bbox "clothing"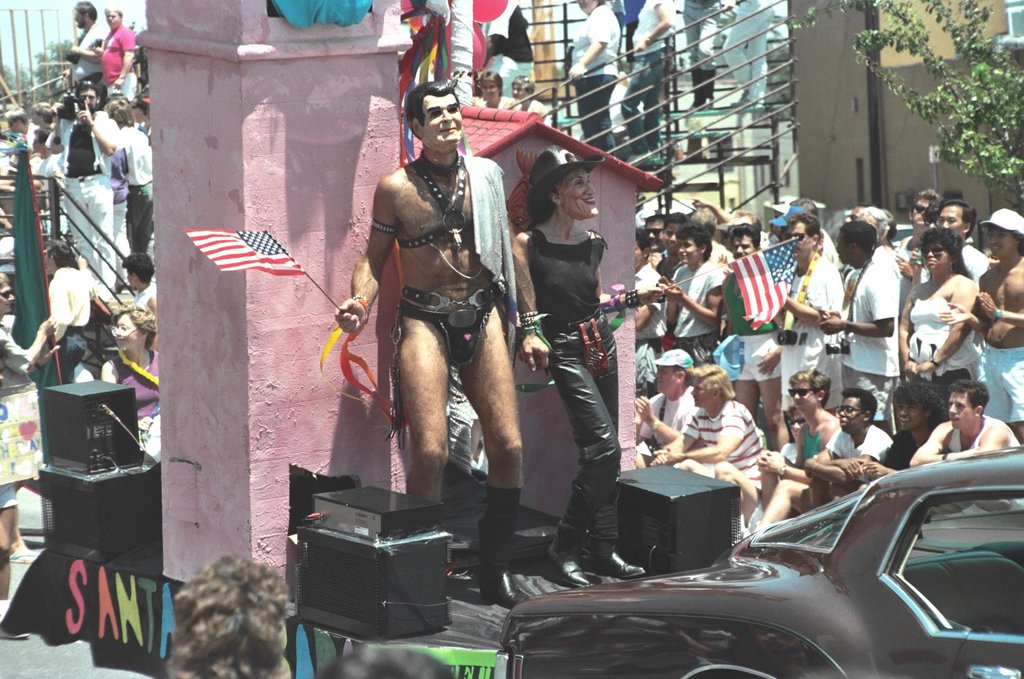
(x1=980, y1=341, x2=1023, y2=436)
